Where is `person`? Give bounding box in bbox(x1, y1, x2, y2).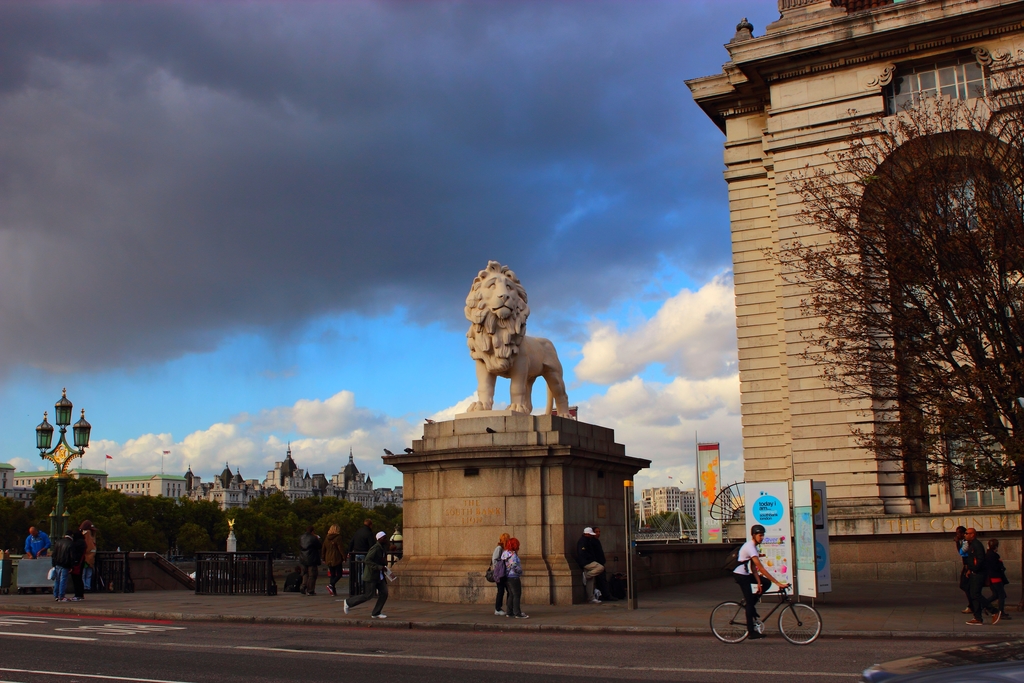
bbox(22, 522, 50, 563).
